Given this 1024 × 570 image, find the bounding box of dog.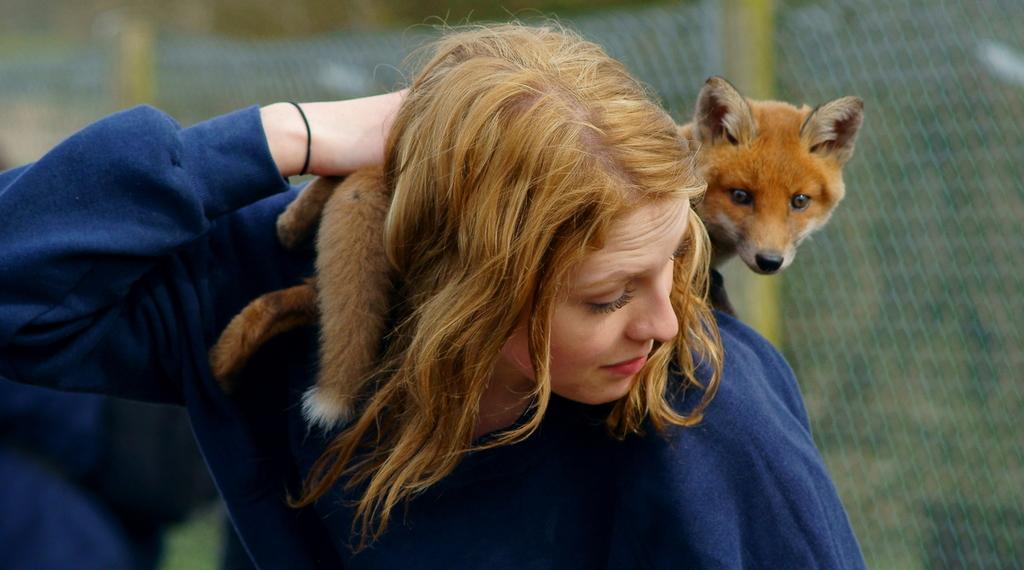
207/75/869/436.
